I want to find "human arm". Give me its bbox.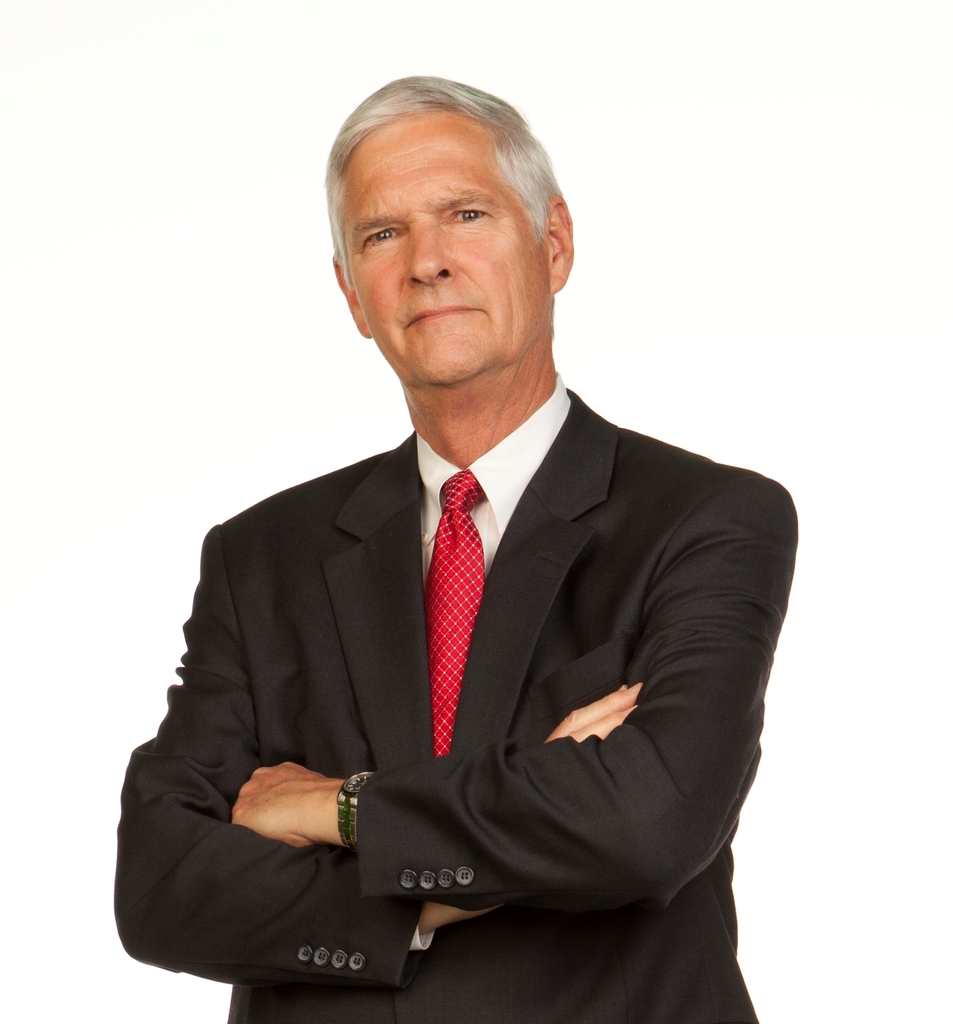
219/476/801/917.
